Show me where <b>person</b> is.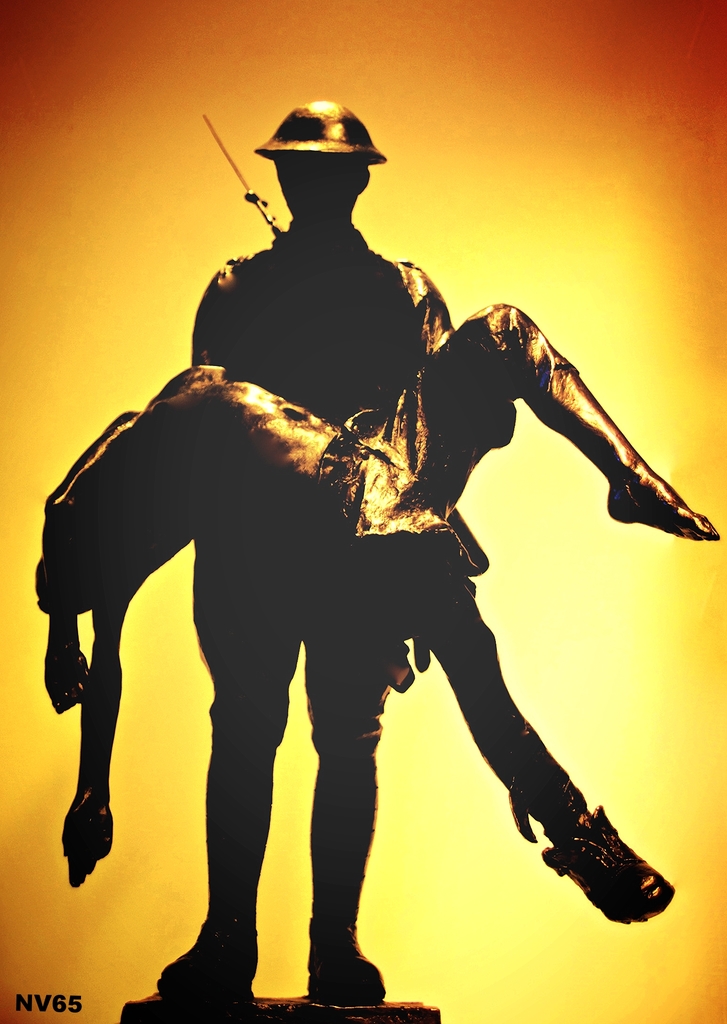
<b>person</b> is at <box>30,299,723,886</box>.
